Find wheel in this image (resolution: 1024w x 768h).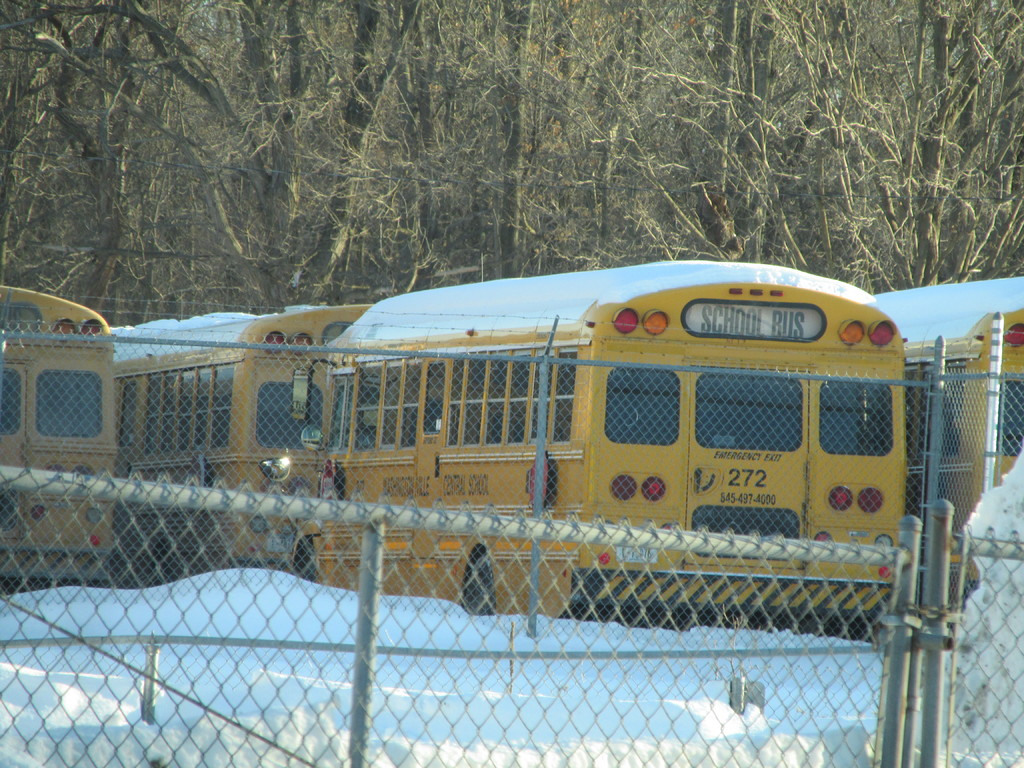
BBox(463, 557, 506, 620).
